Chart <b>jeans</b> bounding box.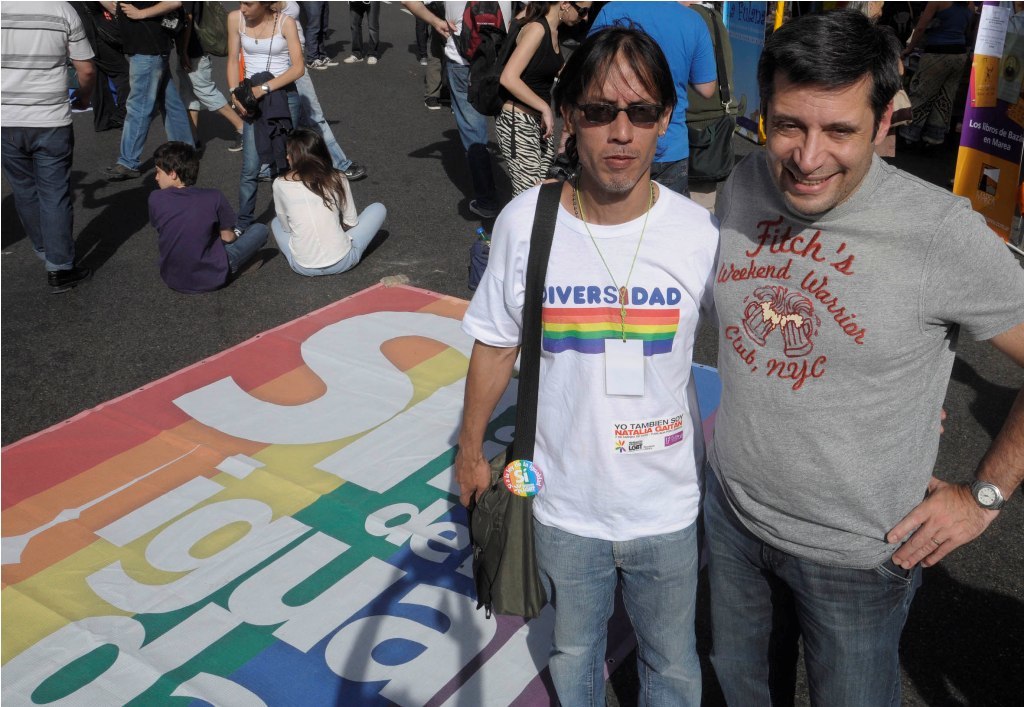
Charted: l=226, t=215, r=270, b=274.
